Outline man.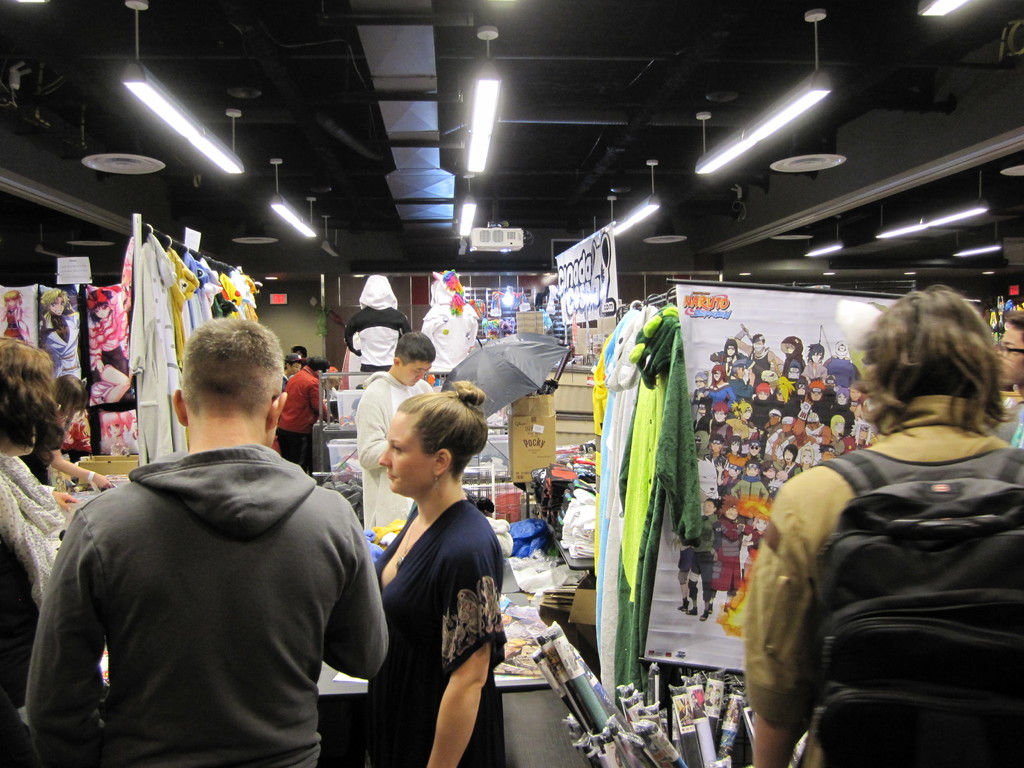
Outline: [791,395,832,445].
